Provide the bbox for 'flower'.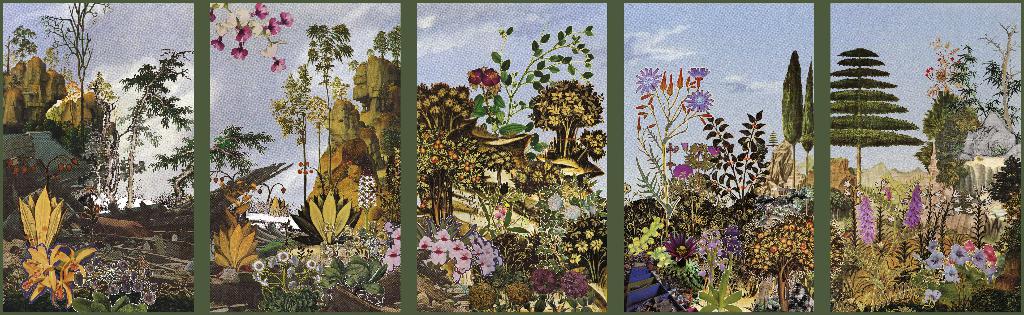
506,281,528,305.
